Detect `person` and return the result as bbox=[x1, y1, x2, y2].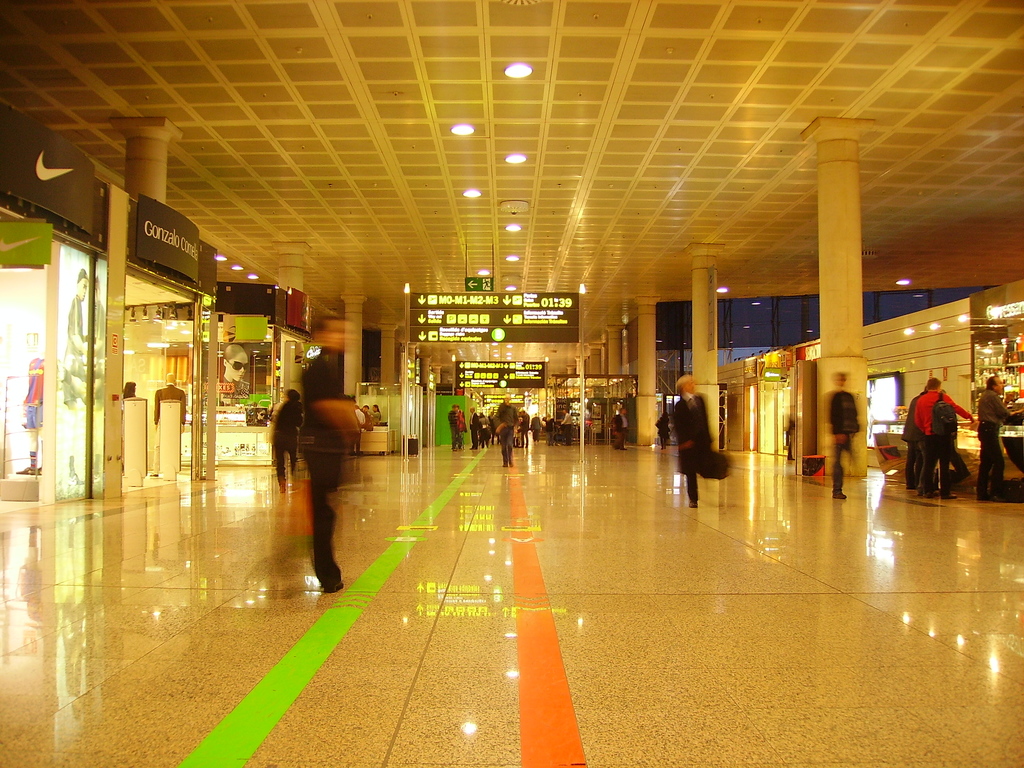
bbox=[676, 369, 725, 512].
